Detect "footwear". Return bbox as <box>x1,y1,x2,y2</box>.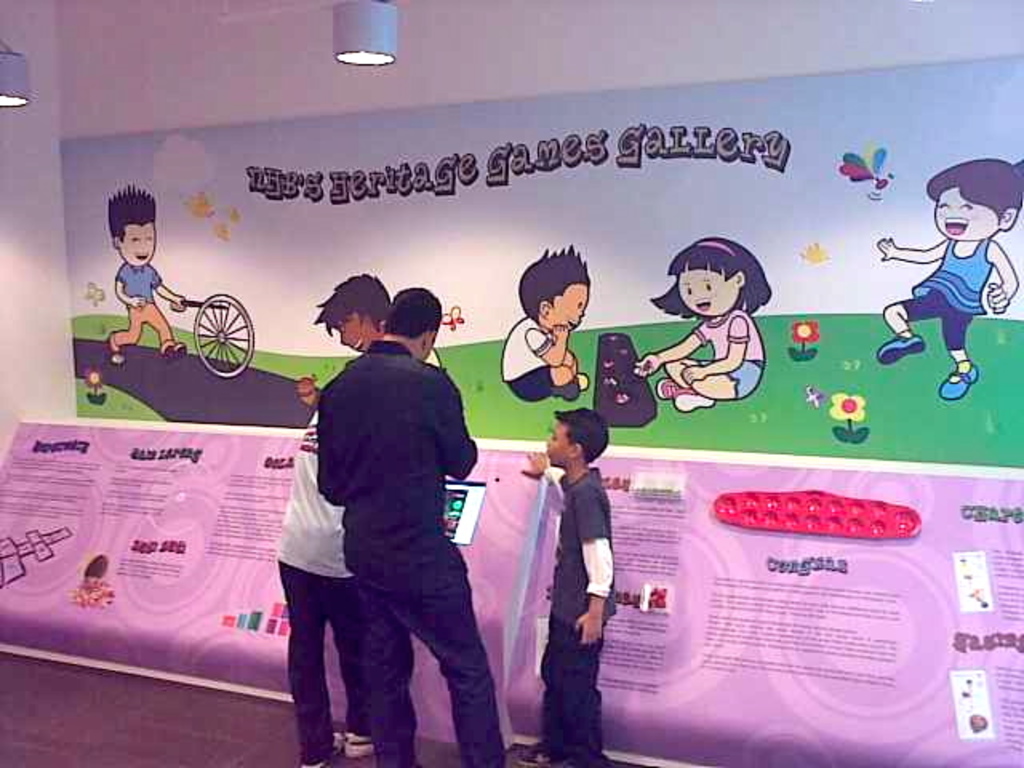
<box>877,336,926,362</box>.
